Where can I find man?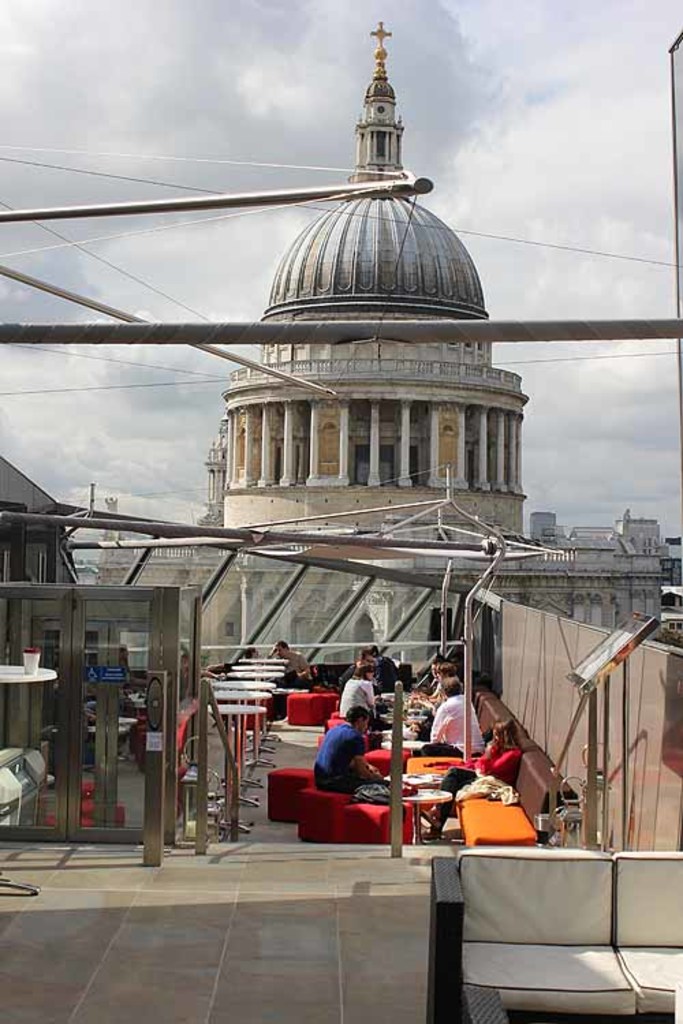
You can find it at <region>313, 707, 389, 792</region>.
